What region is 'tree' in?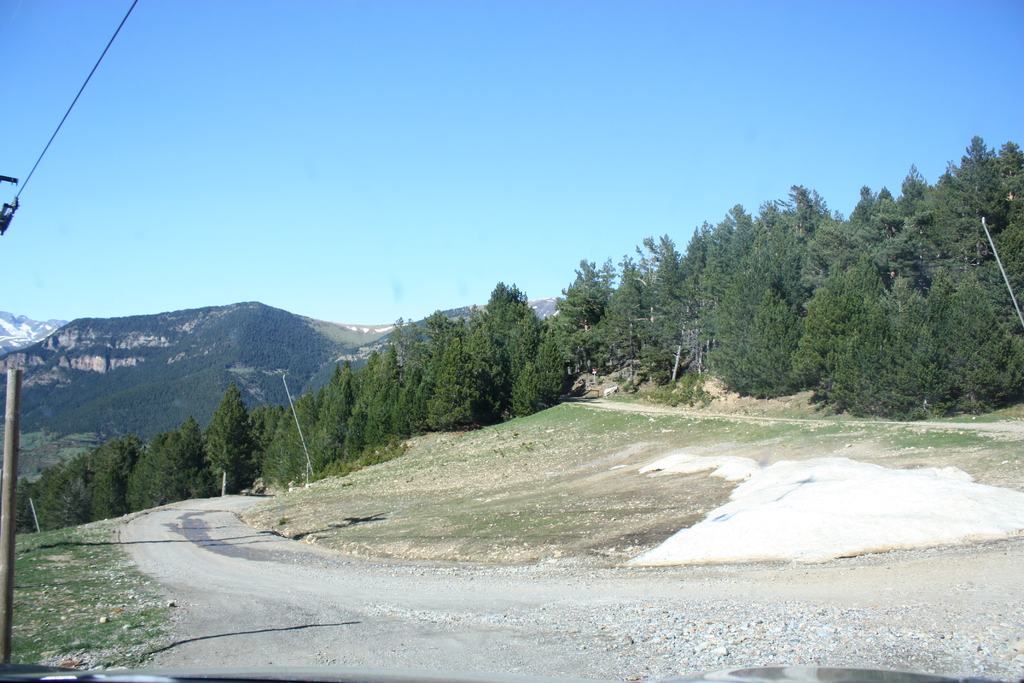
[244,403,283,447].
